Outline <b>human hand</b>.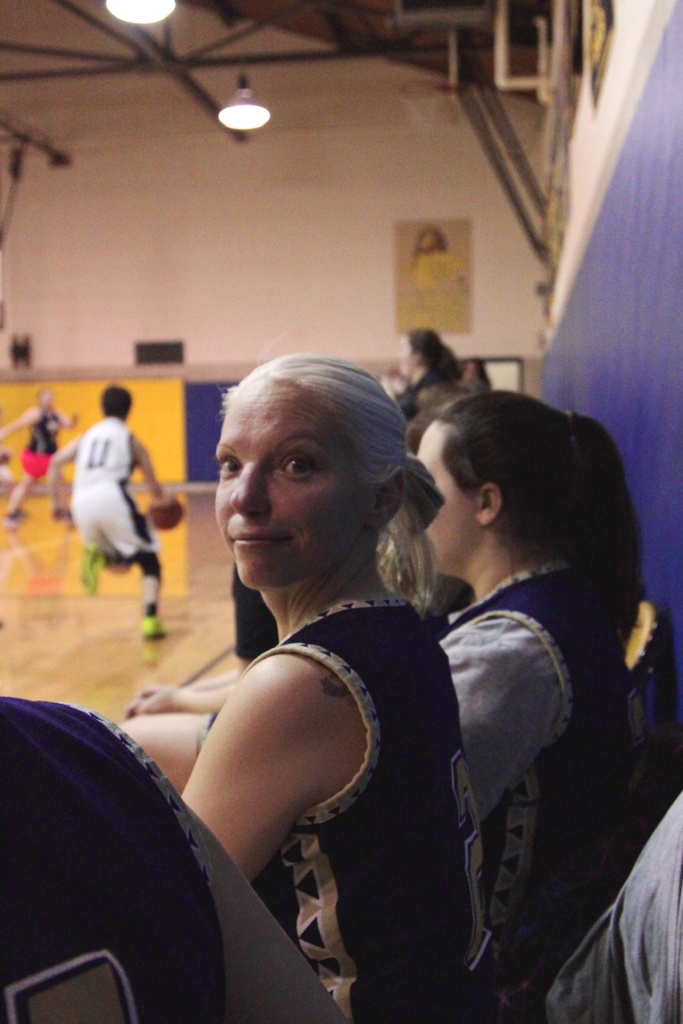
Outline: (148, 493, 174, 510).
